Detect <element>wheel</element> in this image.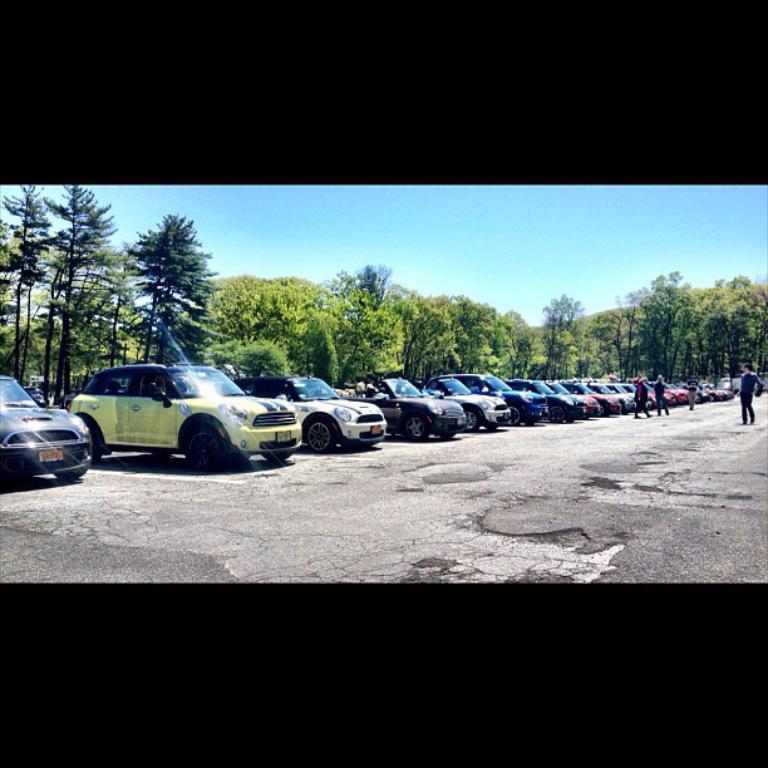
Detection: {"left": 437, "top": 434, "right": 452, "bottom": 440}.
